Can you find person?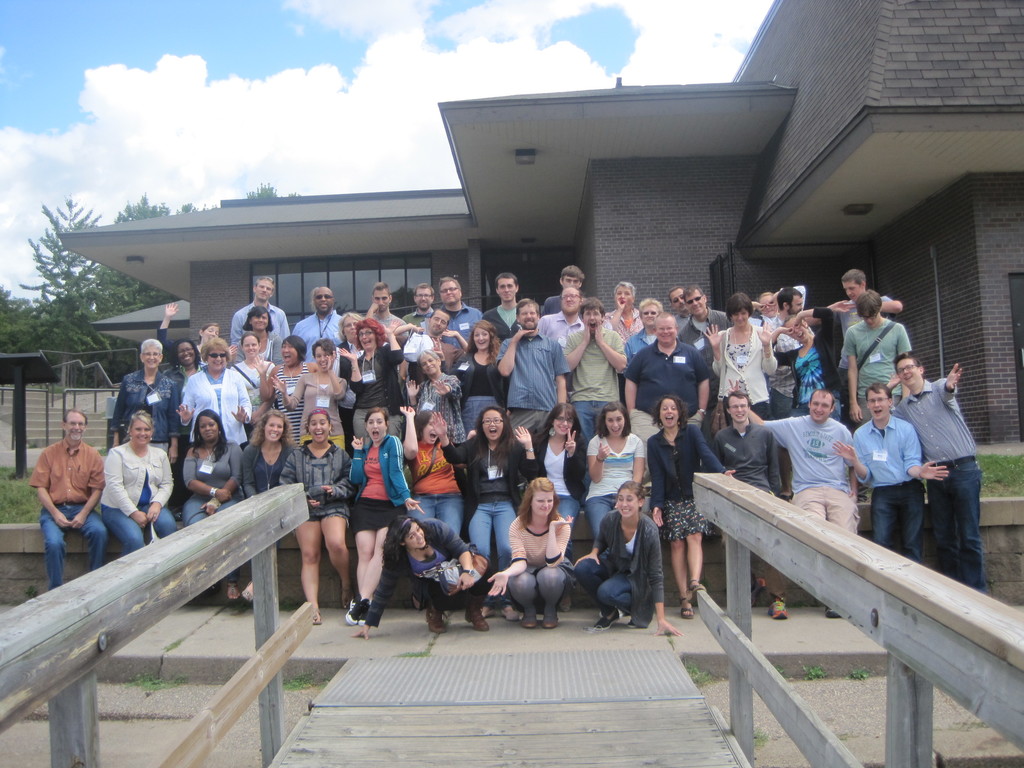
Yes, bounding box: {"x1": 182, "y1": 410, "x2": 248, "y2": 602}.
